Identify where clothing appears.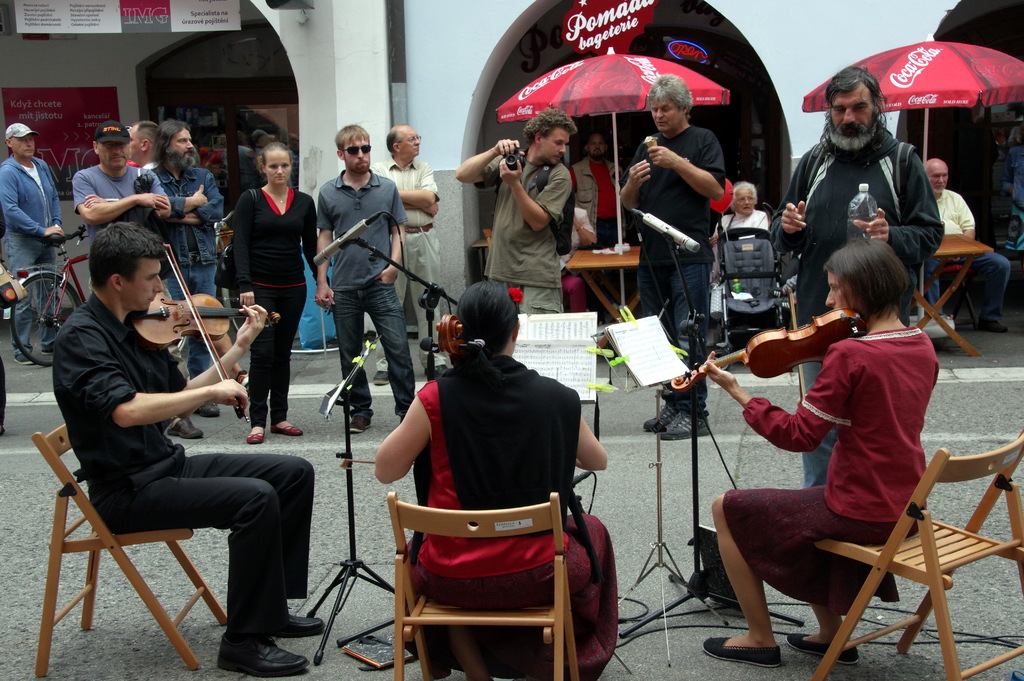
Appears at l=771, t=119, r=943, b=486.
